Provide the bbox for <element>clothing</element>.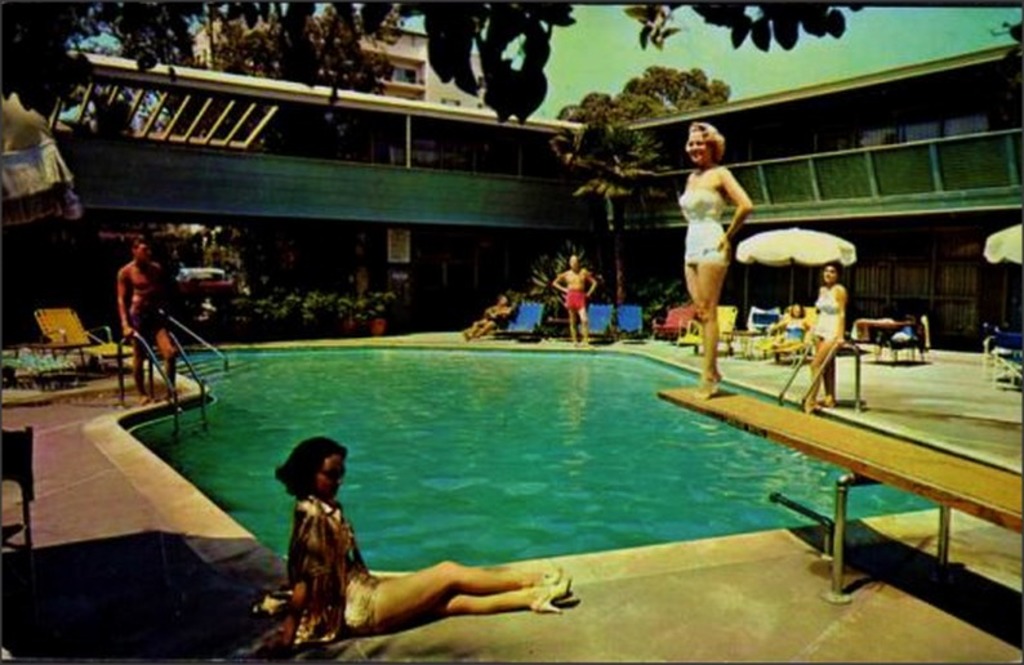
crop(262, 445, 380, 651).
